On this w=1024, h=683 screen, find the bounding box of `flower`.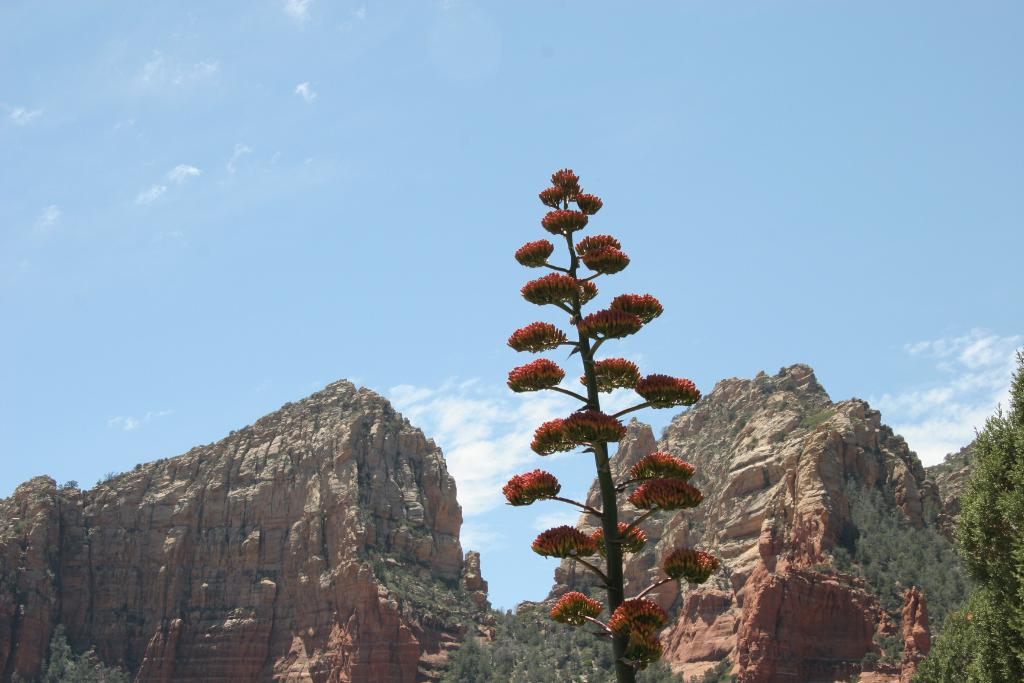
Bounding box: (630,475,698,513).
